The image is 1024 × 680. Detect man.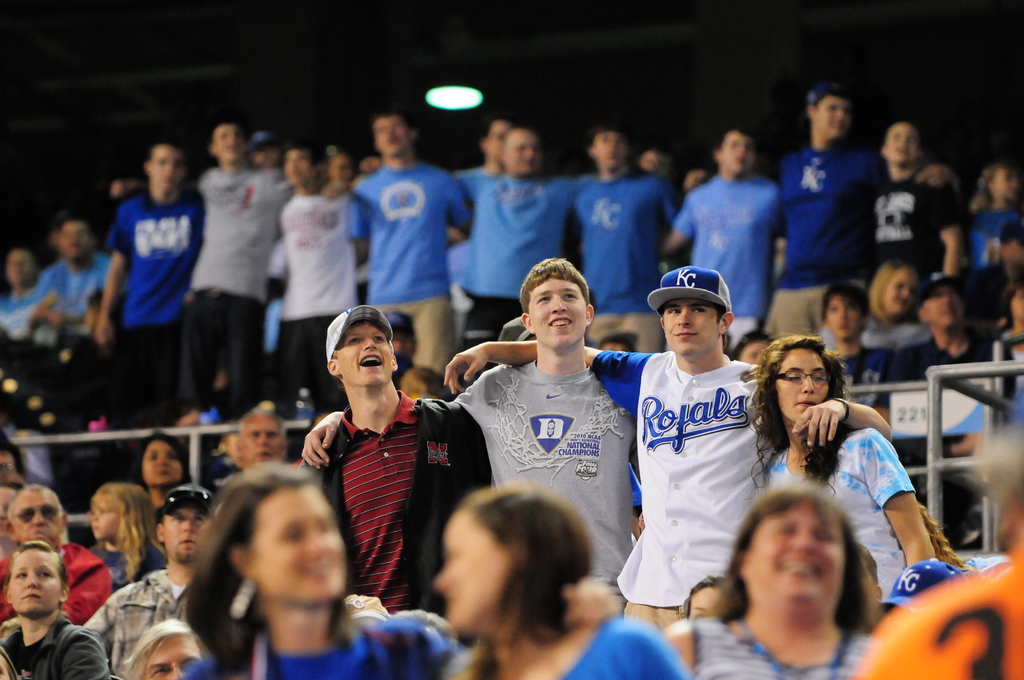
Detection: 22,212,115,419.
